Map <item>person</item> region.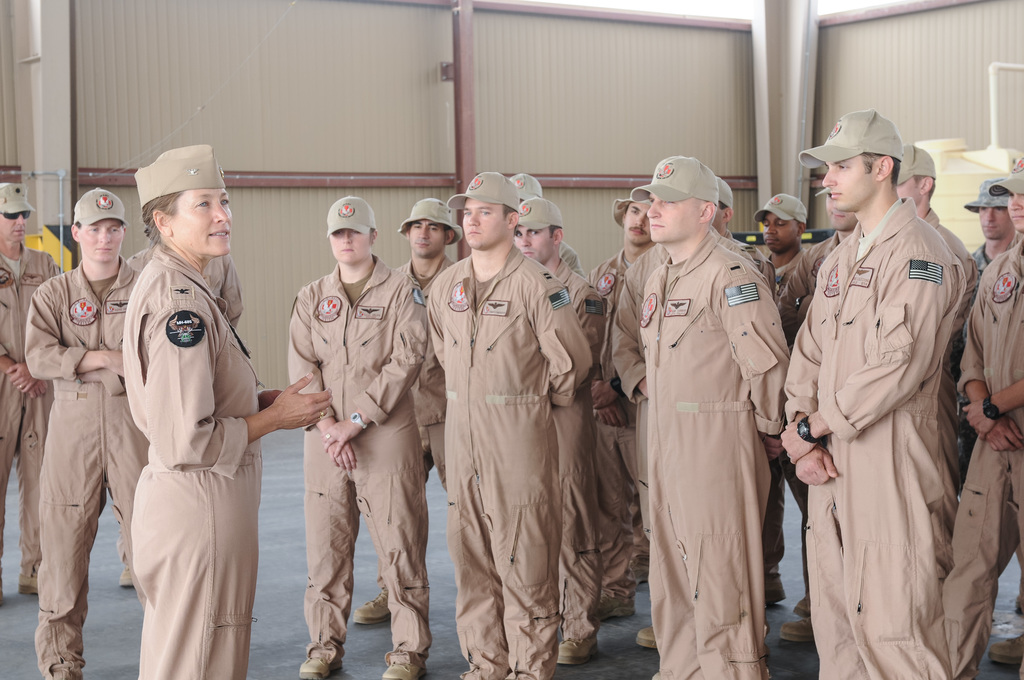
Mapped to 24:189:150:679.
